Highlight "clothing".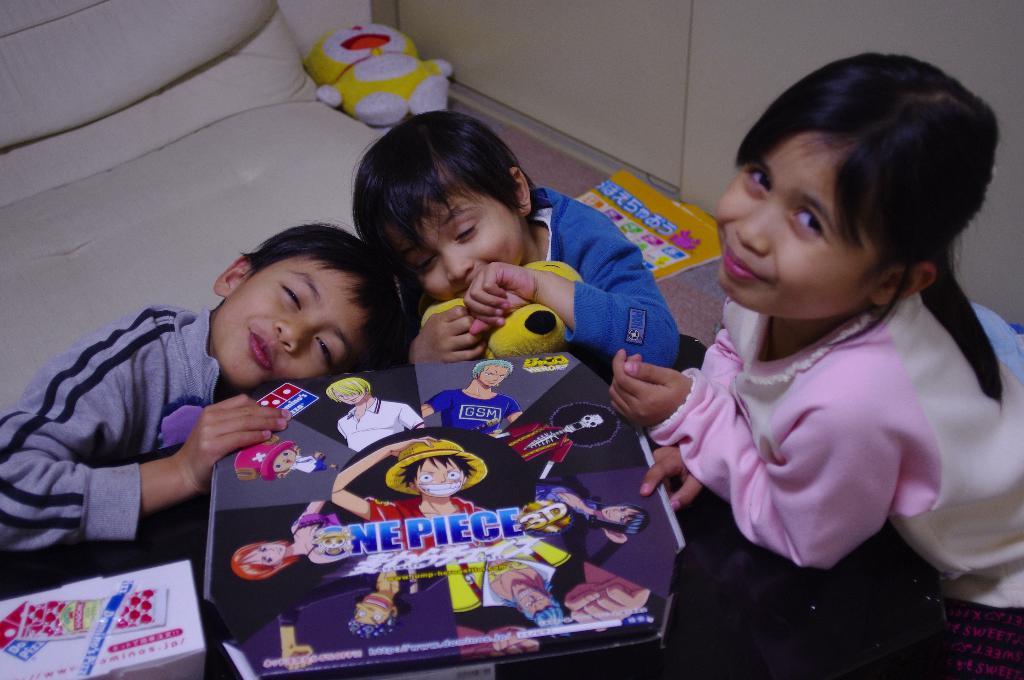
Highlighted region: bbox=[291, 508, 347, 550].
